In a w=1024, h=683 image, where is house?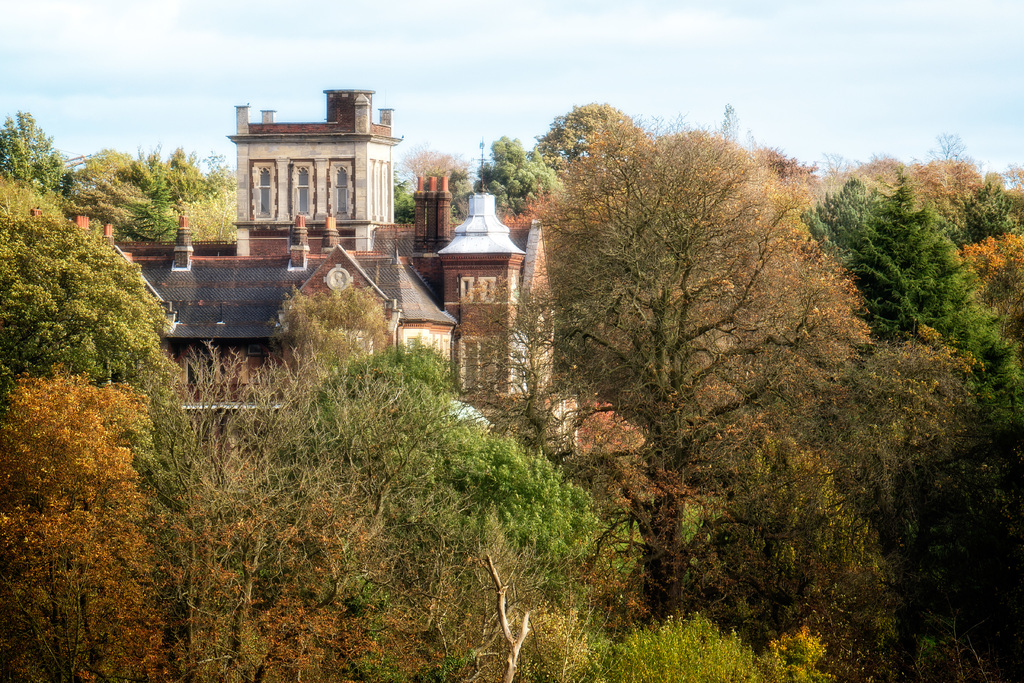
left=211, top=94, right=420, bottom=247.
